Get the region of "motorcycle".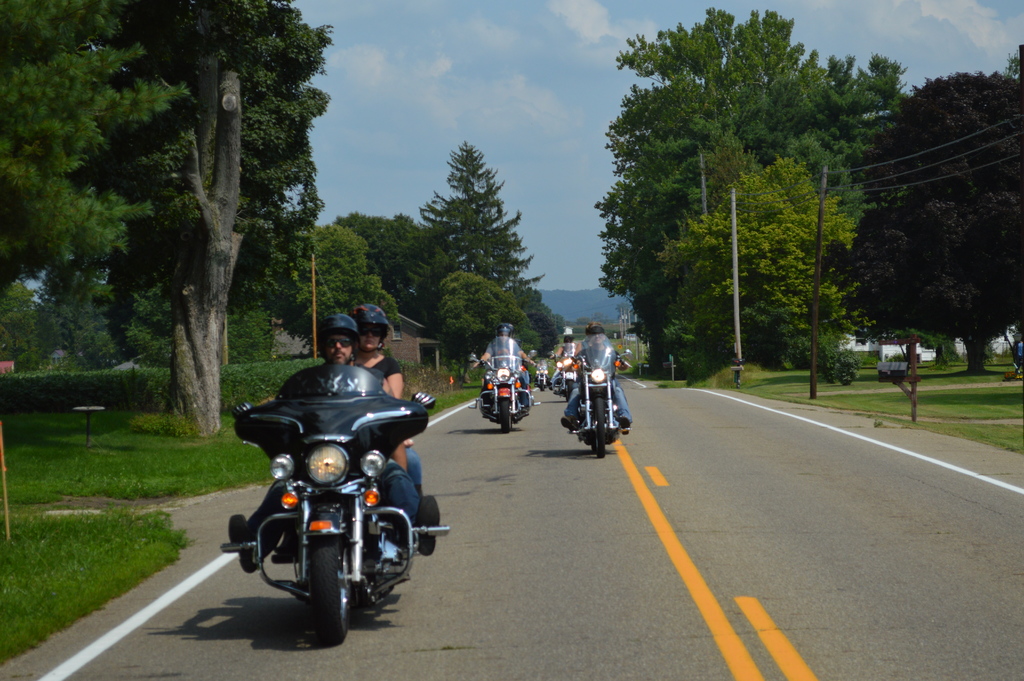
535/360/552/385.
